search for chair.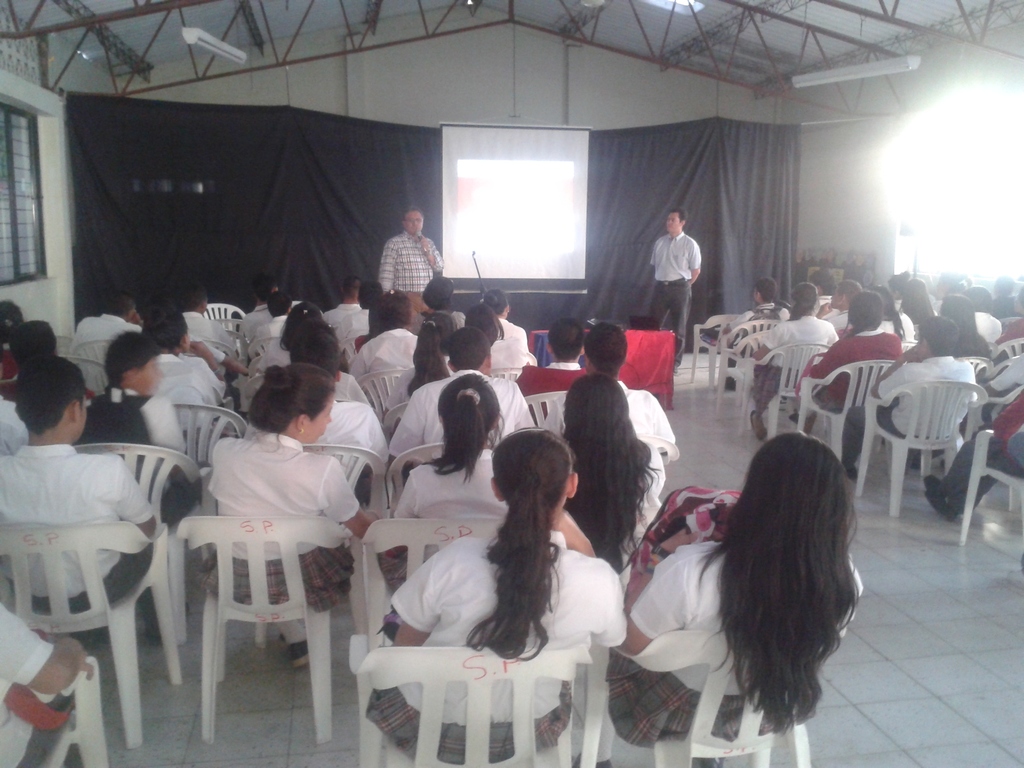
Found at x1=799 y1=356 x2=901 y2=463.
